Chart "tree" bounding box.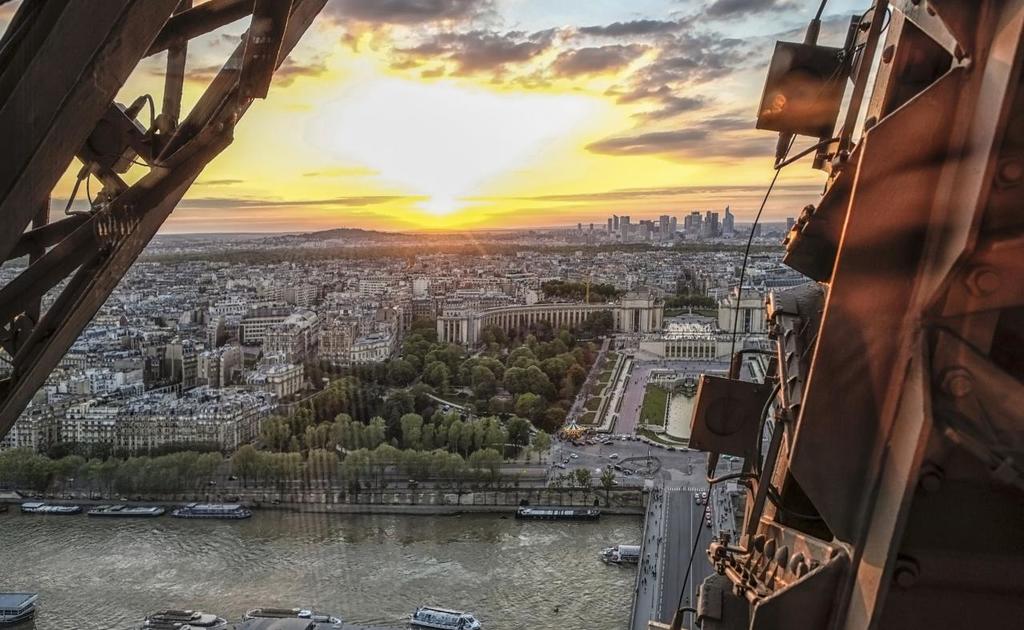
Charted: bbox=(316, 388, 344, 416).
